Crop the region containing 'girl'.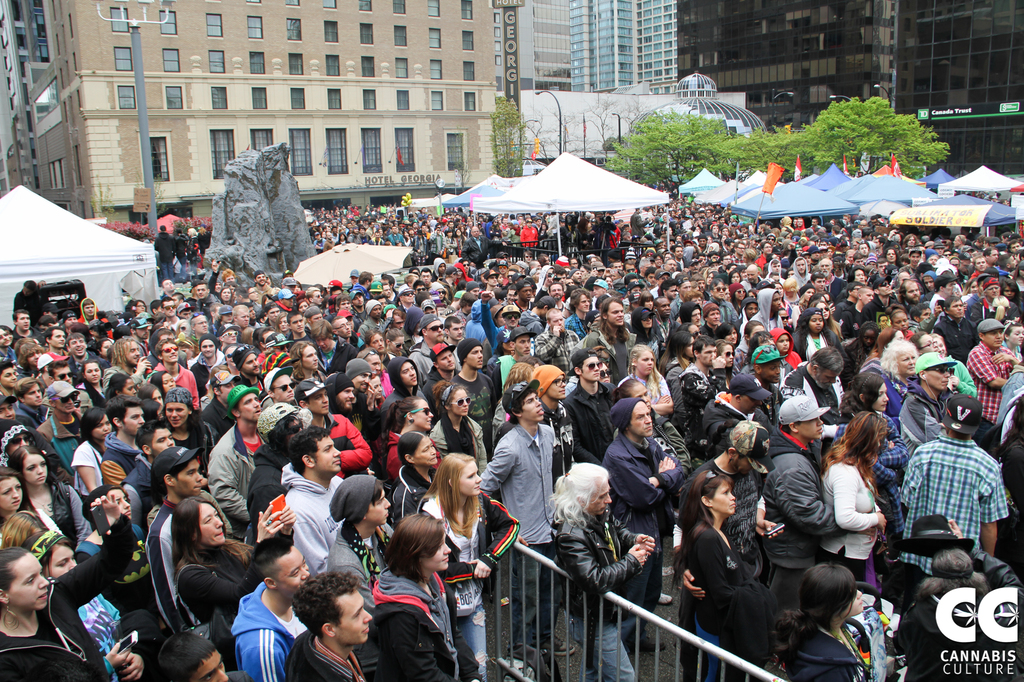
Crop region: bbox=[383, 328, 406, 355].
